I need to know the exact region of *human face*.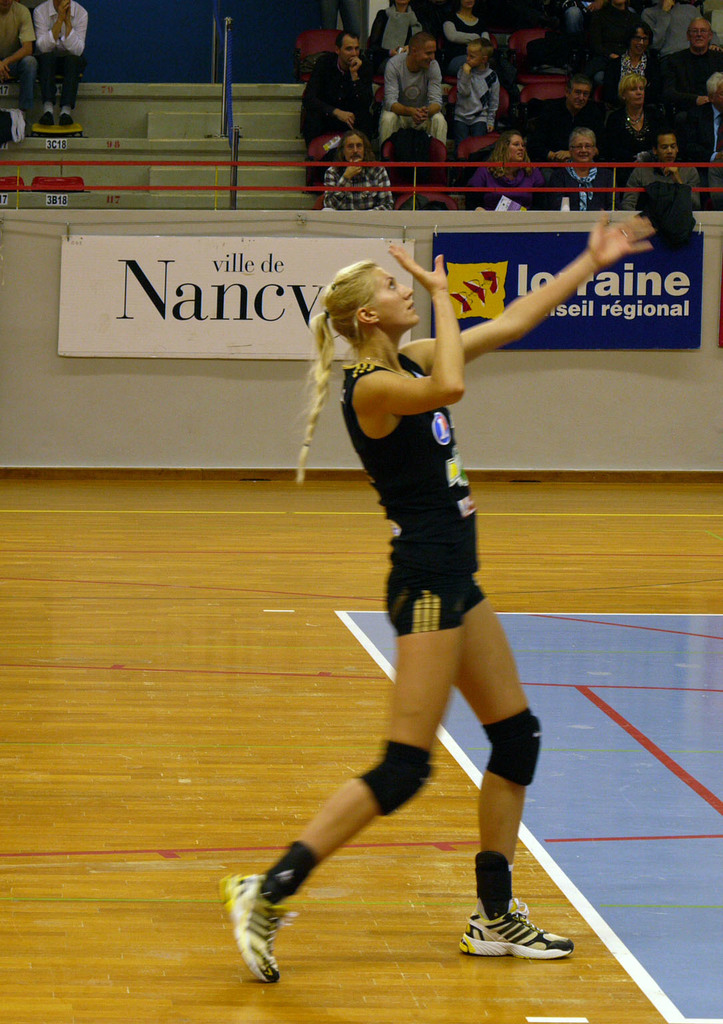
Region: pyautogui.locateOnScreen(626, 76, 647, 108).
